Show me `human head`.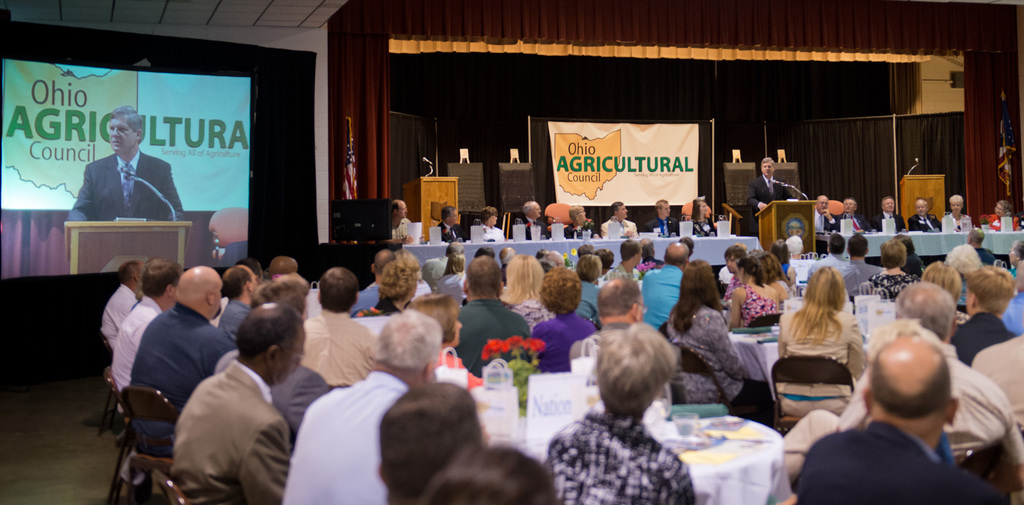
`human head` is here: detection(865, 333, 960, 426).
